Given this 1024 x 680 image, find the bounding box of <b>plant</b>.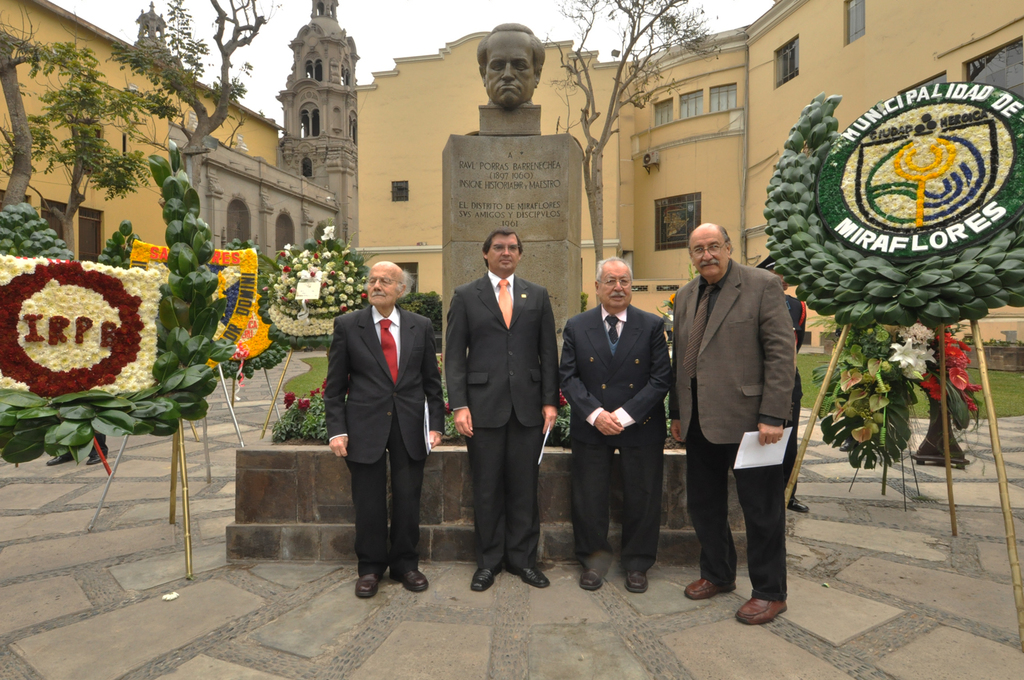
(left=578, top=293, right=589, bottom=311).
